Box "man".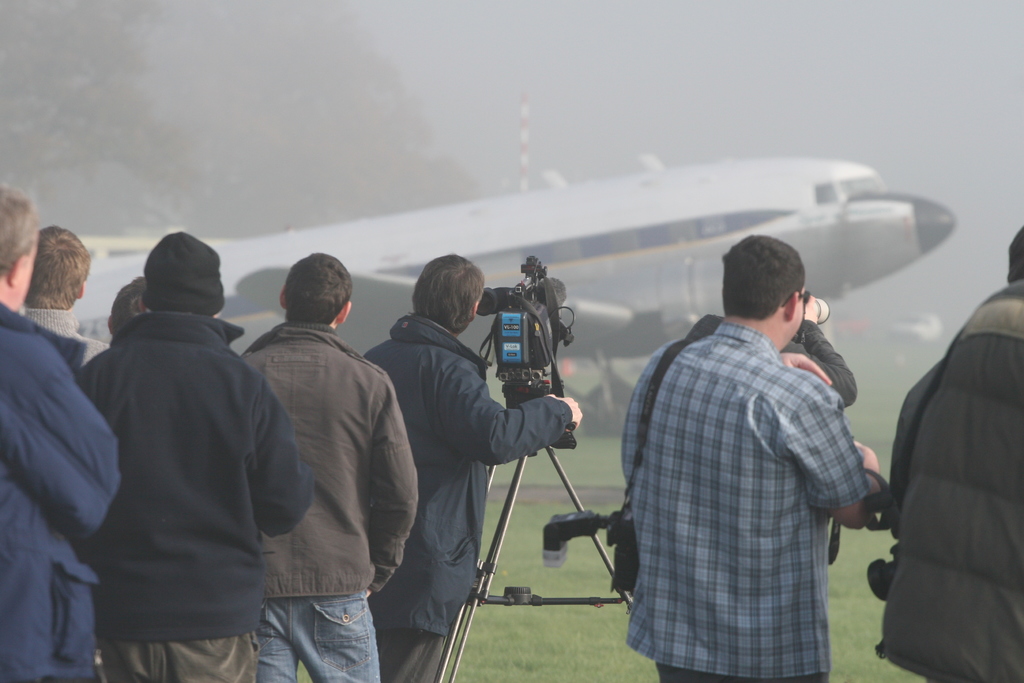
363:242:593:682.
